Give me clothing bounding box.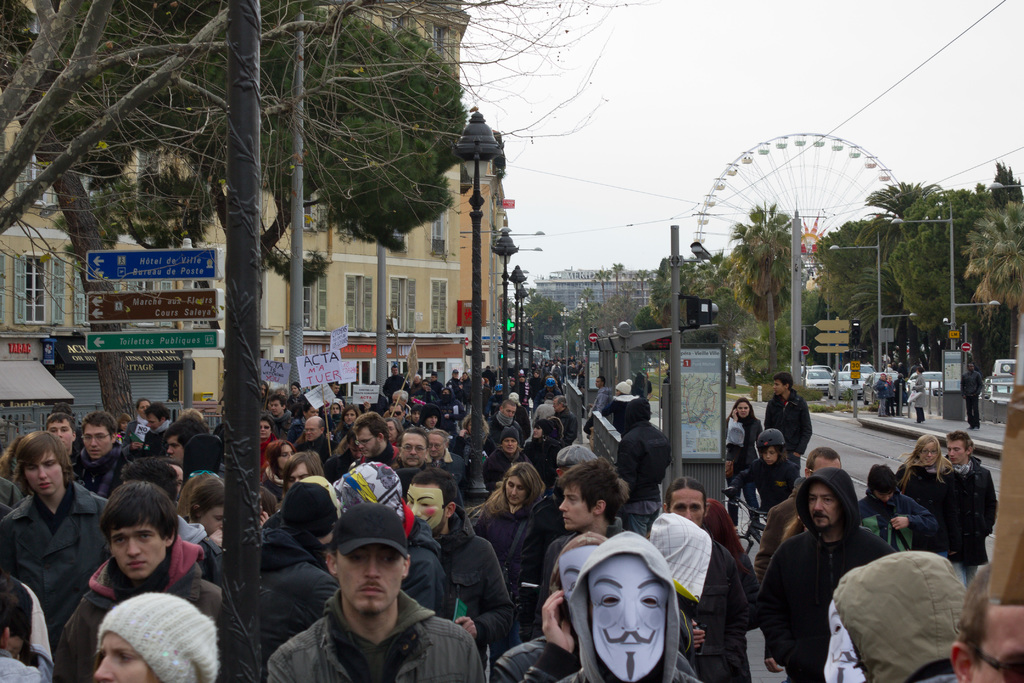
select_region(722, 415, 763, 504).
